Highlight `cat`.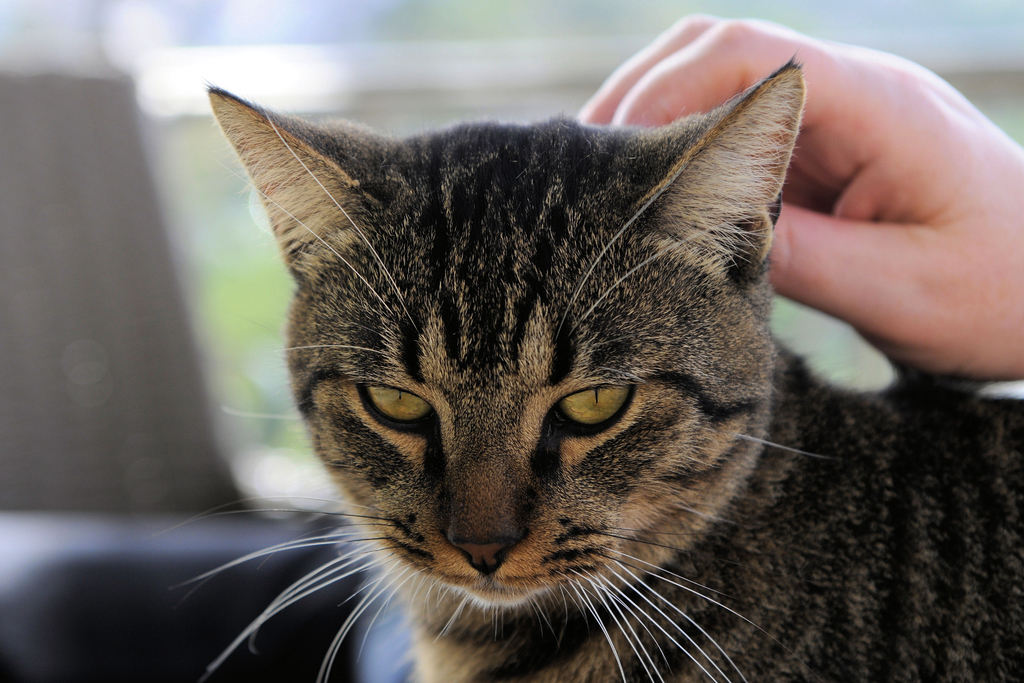
Highlighted region: (x1=173, y1=75, x2=1023, y2=682).
